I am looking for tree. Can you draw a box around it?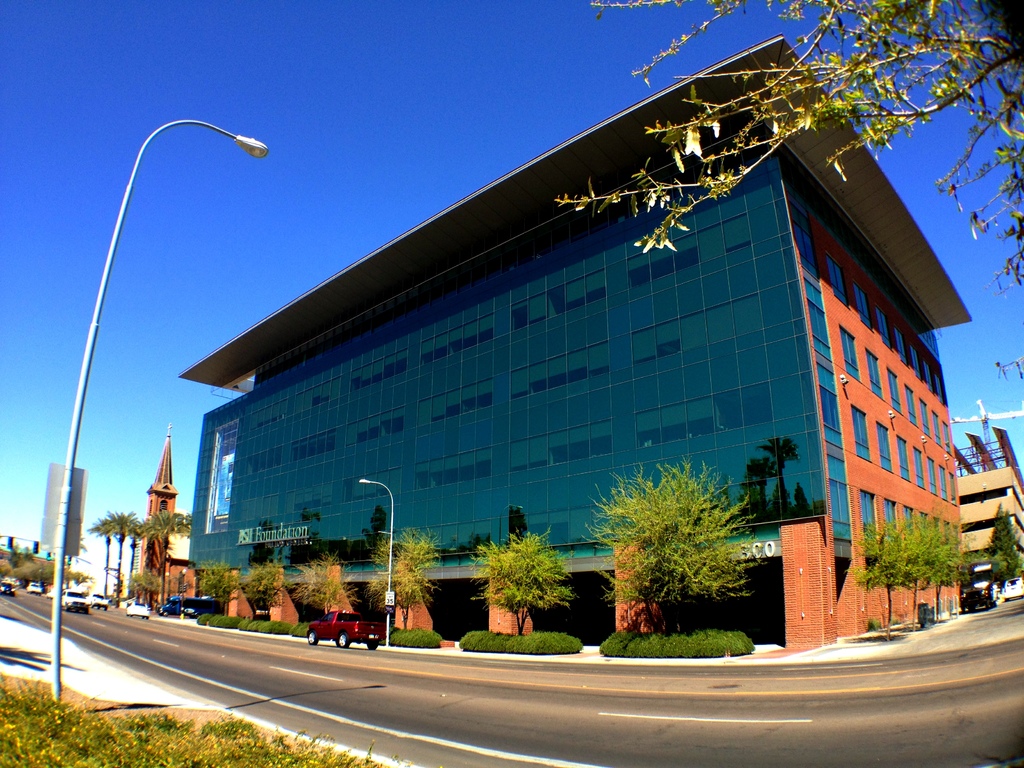
Sure, the bounding box is 145,506,190,605.
